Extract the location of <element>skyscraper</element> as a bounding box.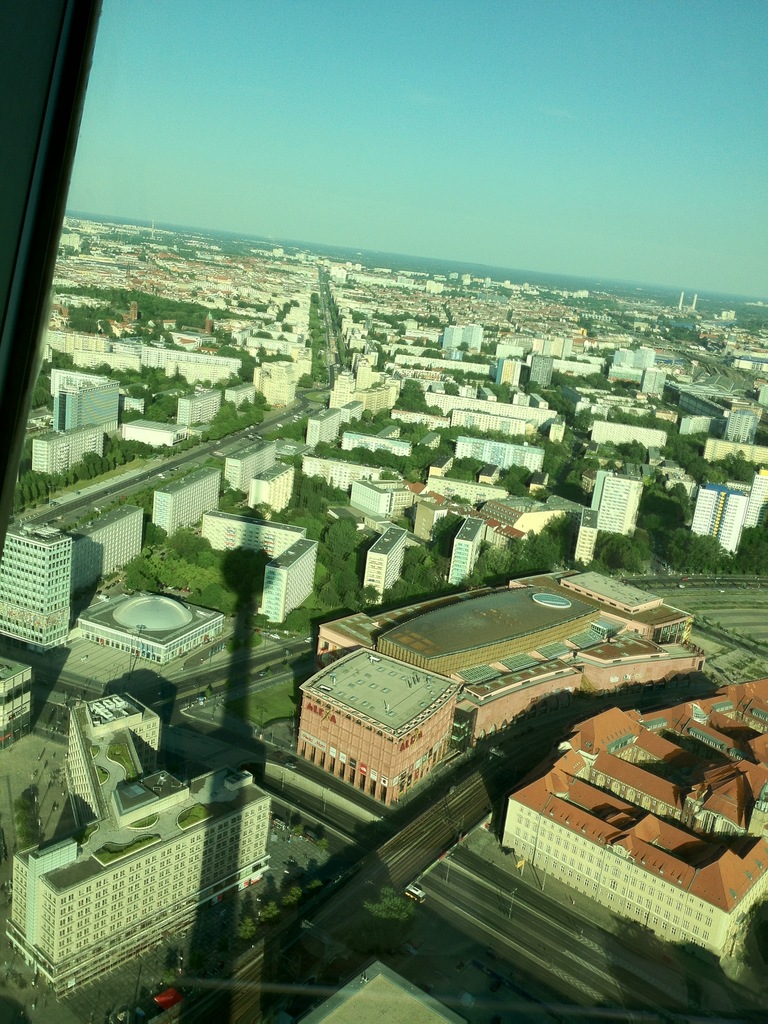
588 470 643 540.
